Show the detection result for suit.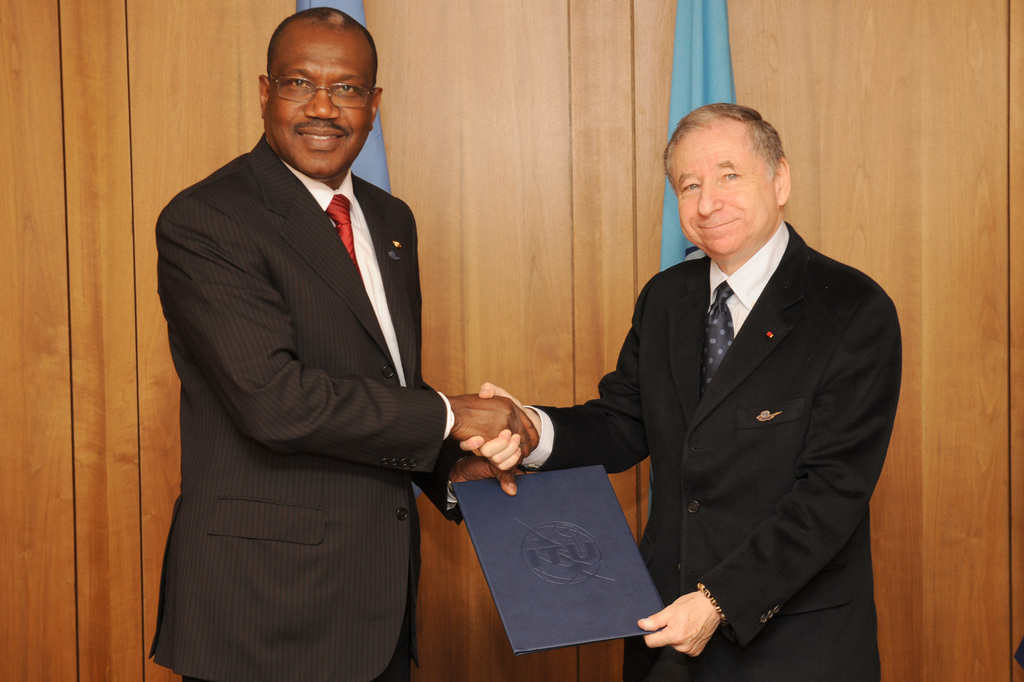
bbox(141, 37, 490, 672).
